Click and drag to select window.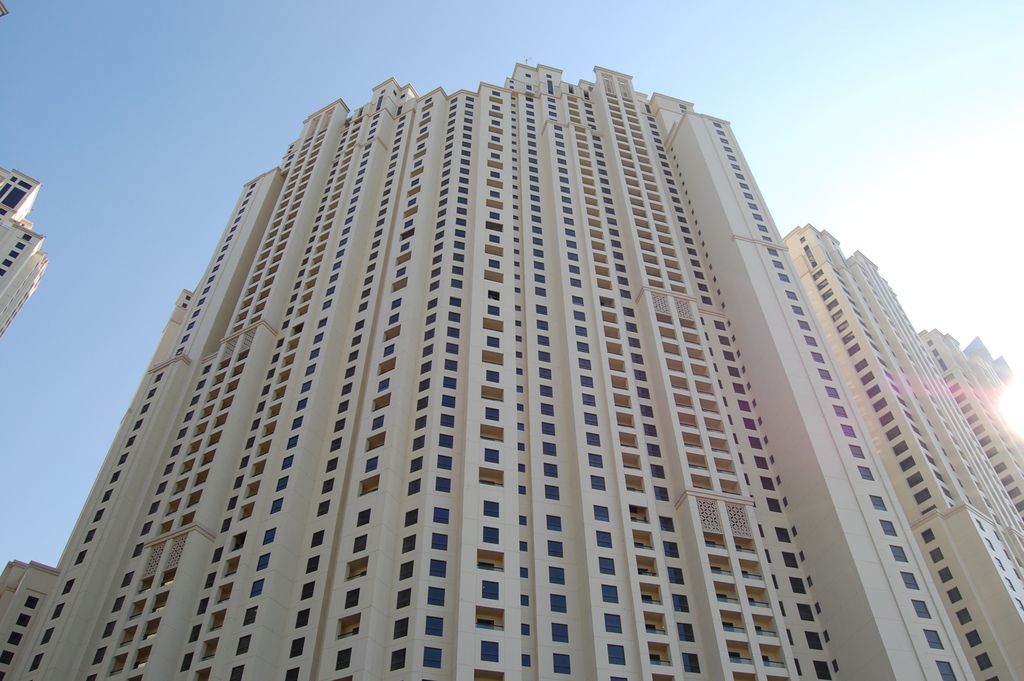
Selection: 555, 125, 561, 136.
